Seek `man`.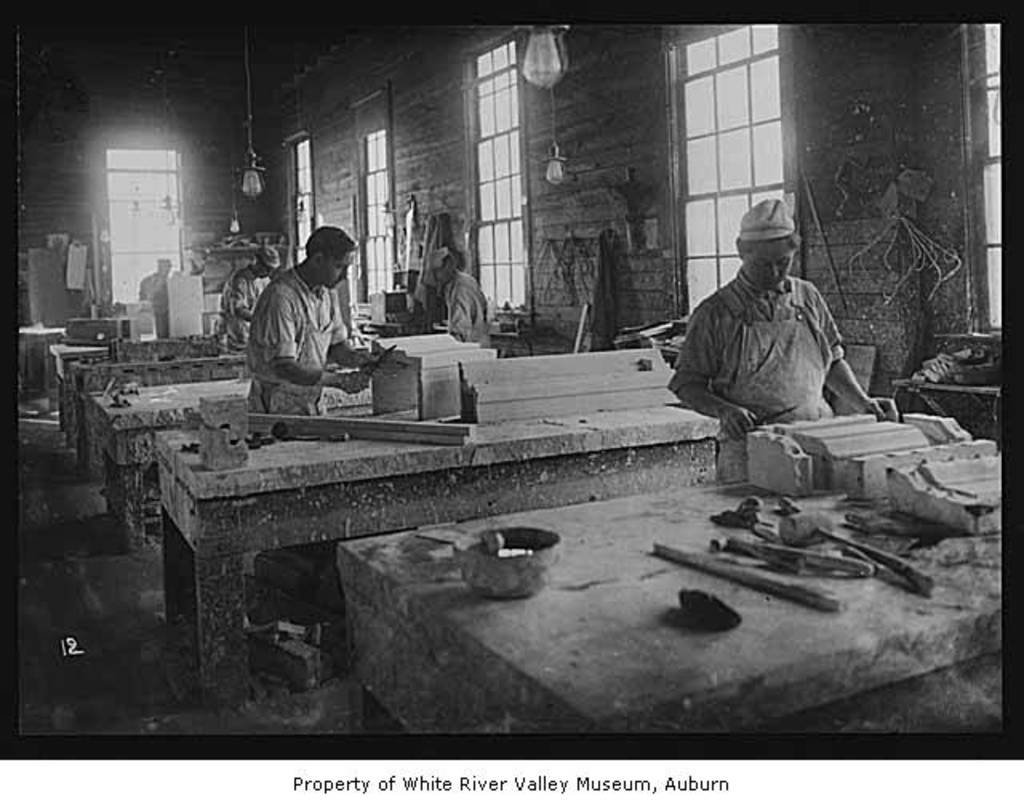
{"left": 219, "top": 246, "right": 278, "bottom": 346}.
